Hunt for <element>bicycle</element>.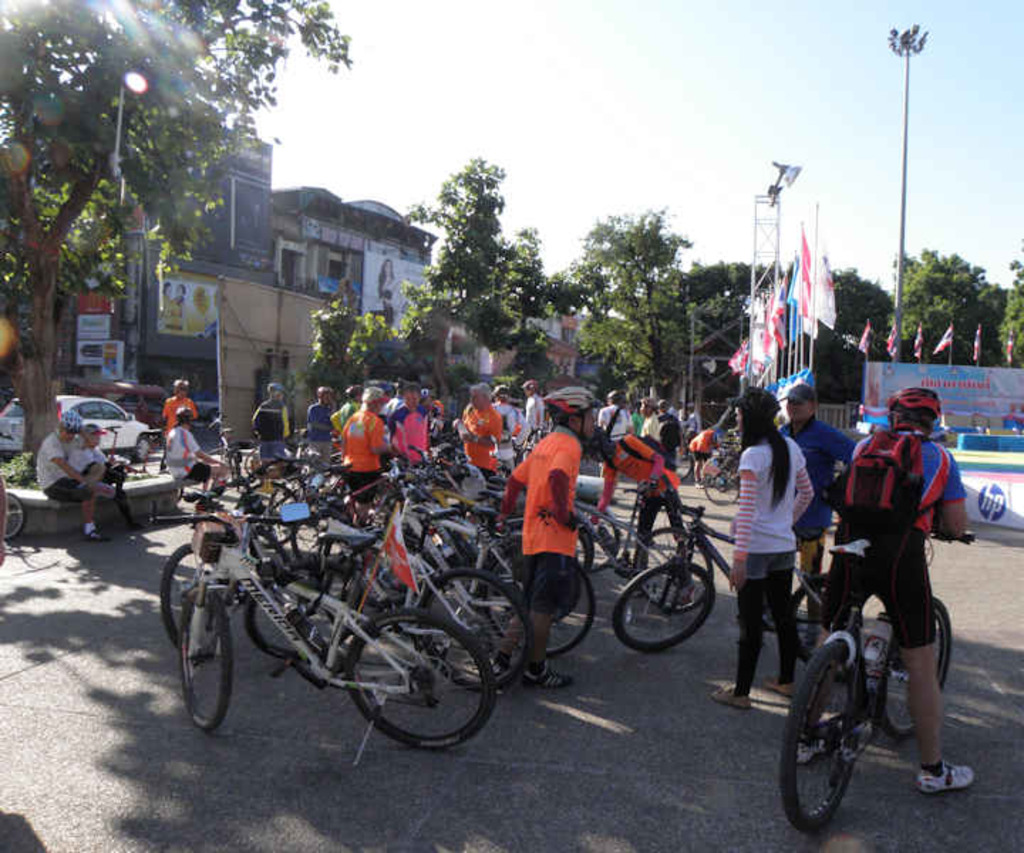
Hunted down at x1=0 y1=435 x2=26 y2=543.
